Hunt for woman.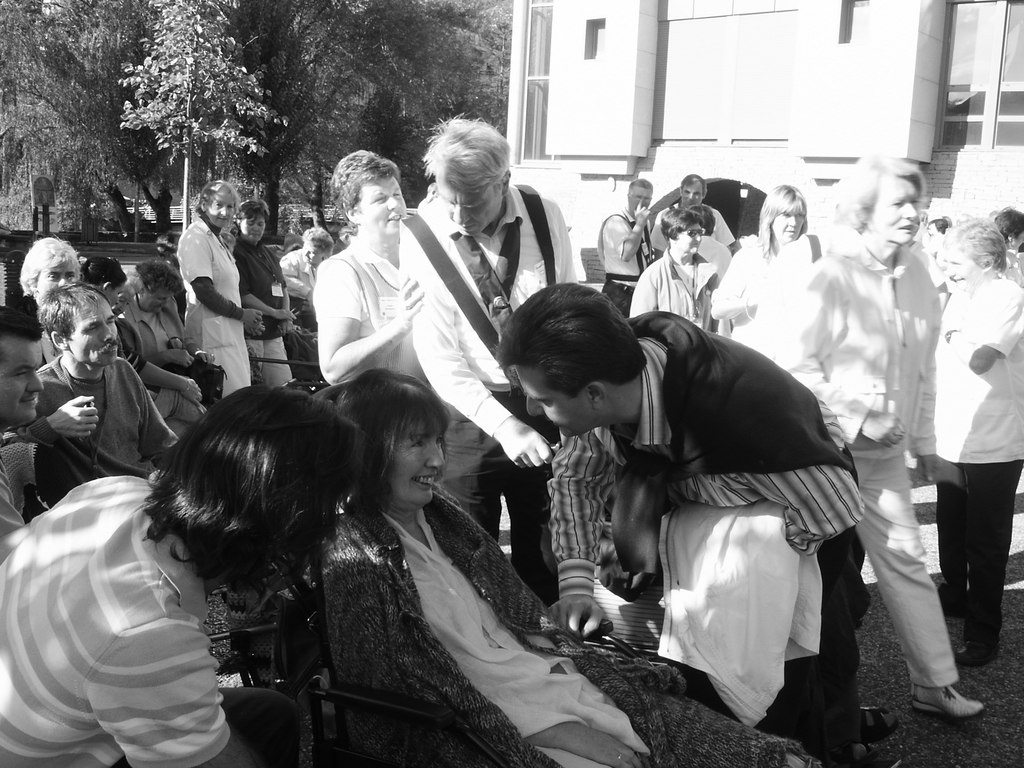
Hunted down at [318,374,815,764].
